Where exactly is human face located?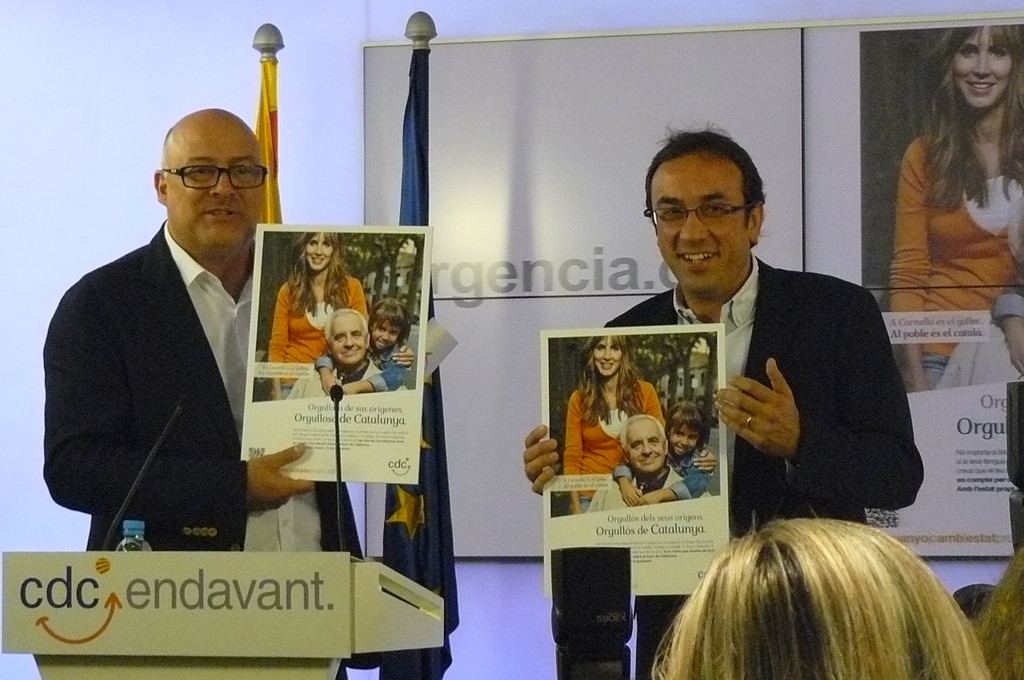
Its bounding box is select_region(167, 111, 263, 248).
